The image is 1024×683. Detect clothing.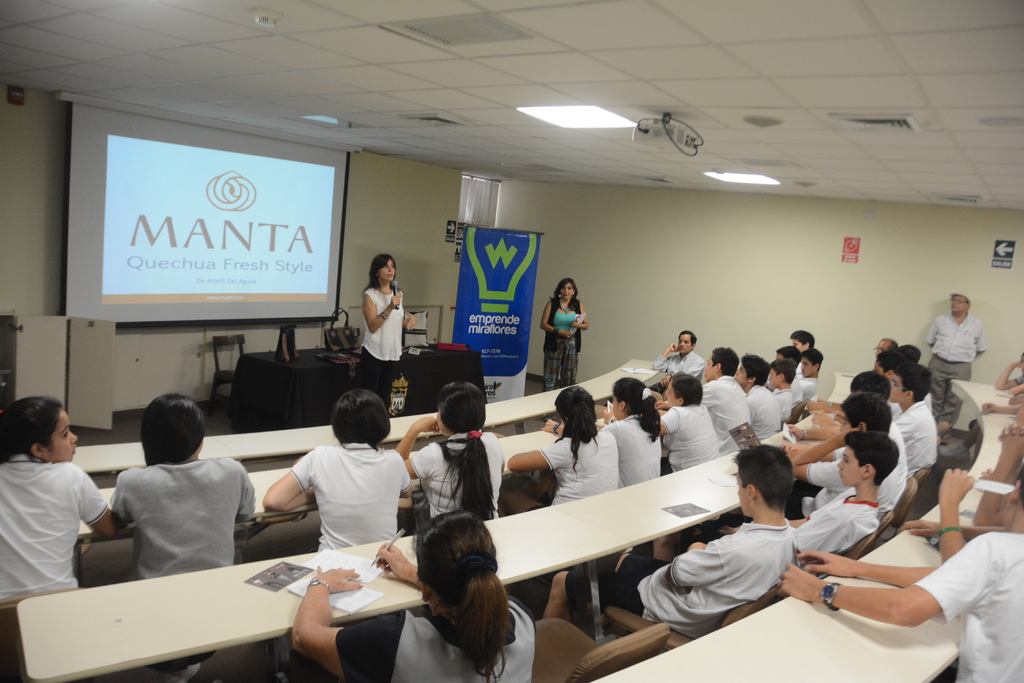
Detection: 790 373 803 401.
